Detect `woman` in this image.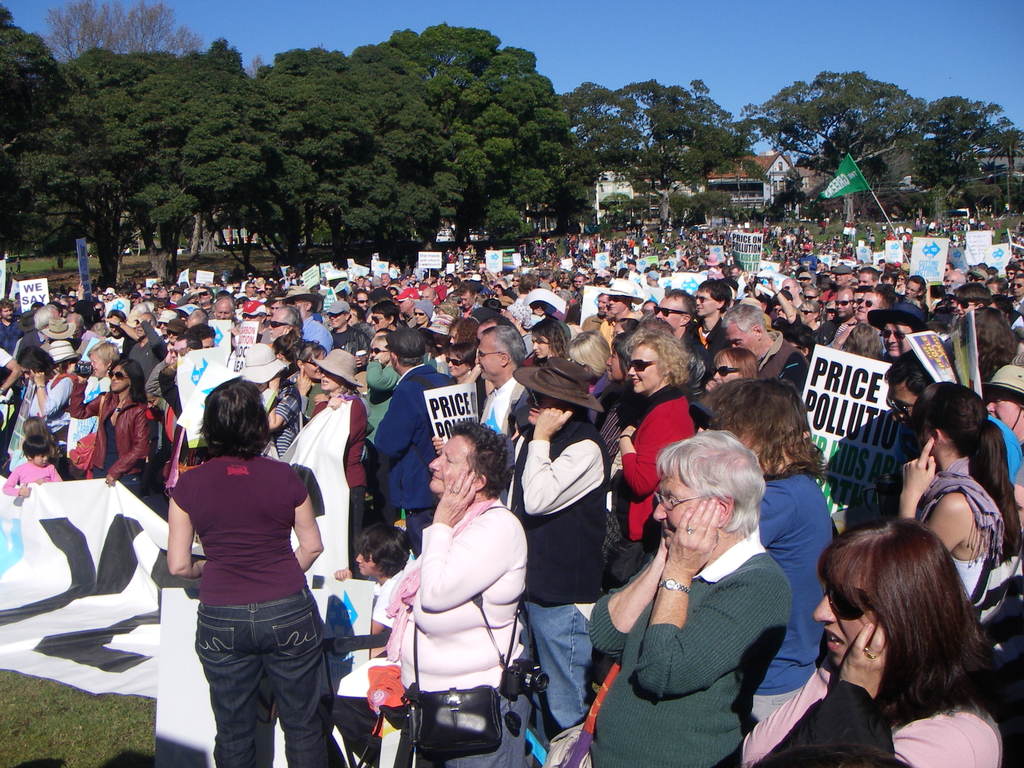
Detection: Rect(584, 428, 787, 767).
